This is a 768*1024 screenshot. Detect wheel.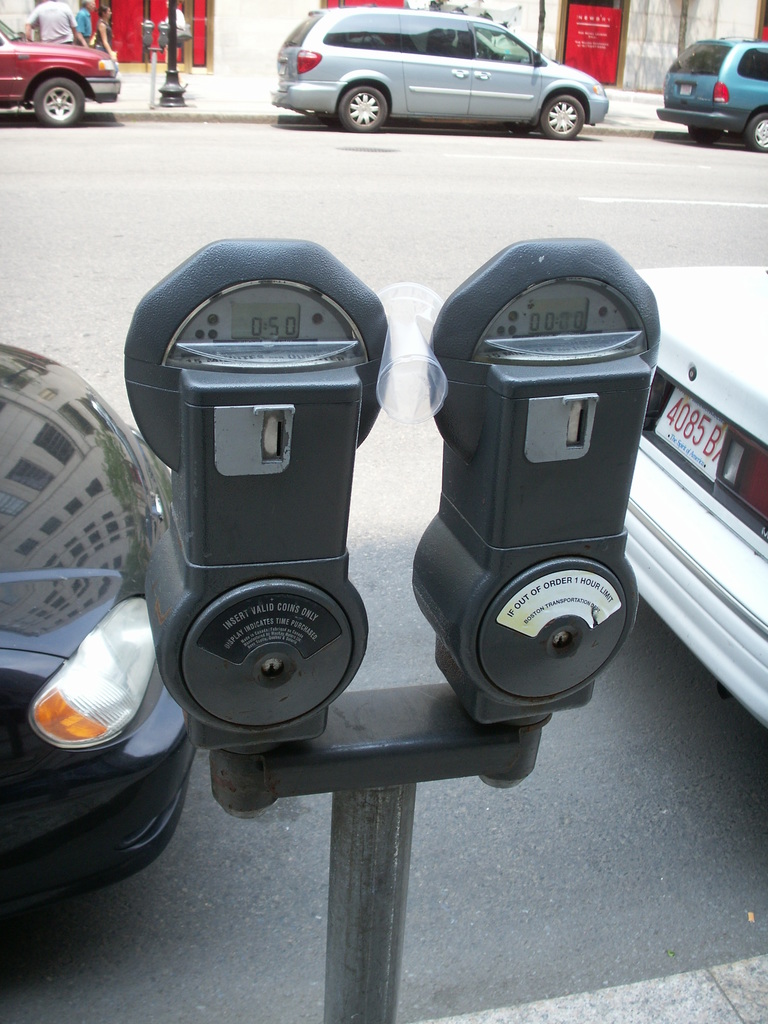
<box>543,93,585,141</box>.
